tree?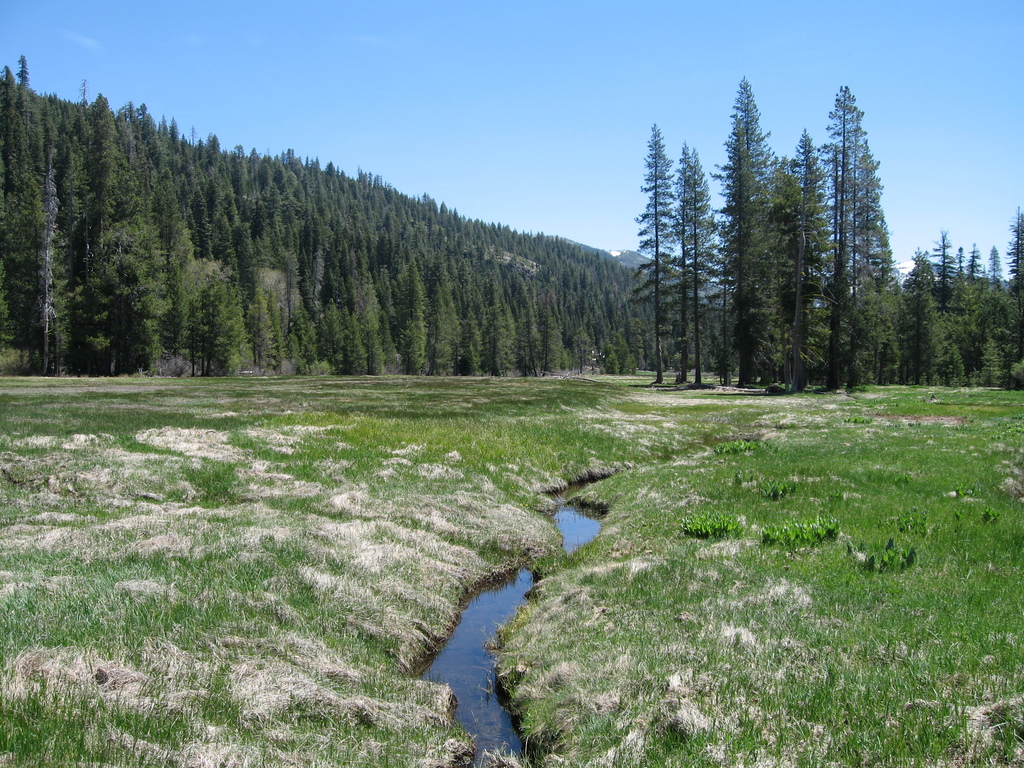
356/282/388/370
